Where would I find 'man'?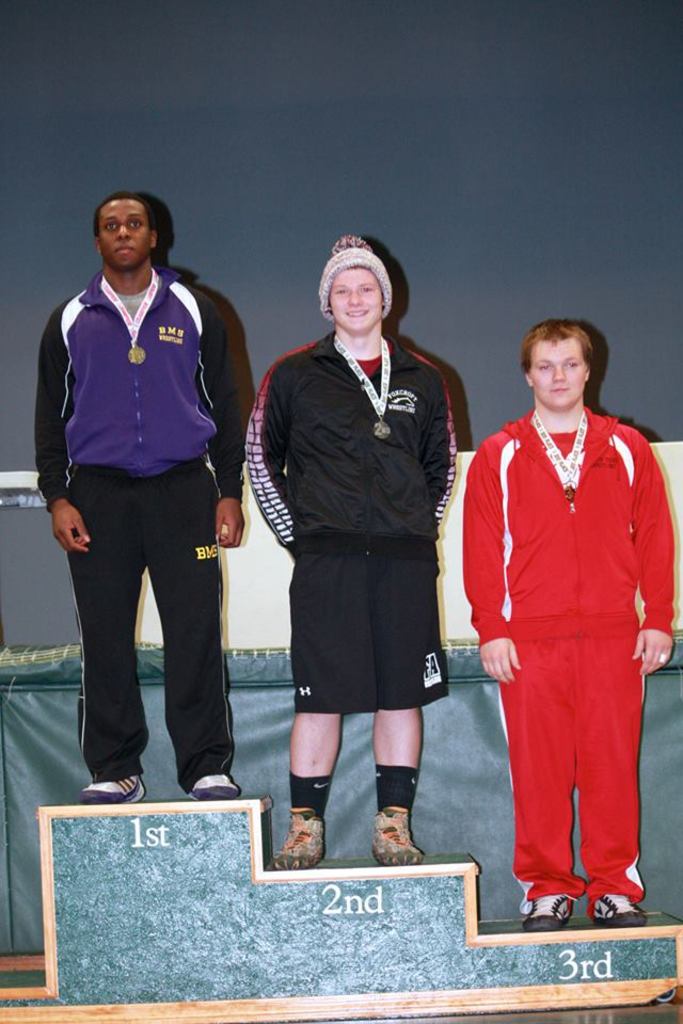
At 457,323,678,928.
